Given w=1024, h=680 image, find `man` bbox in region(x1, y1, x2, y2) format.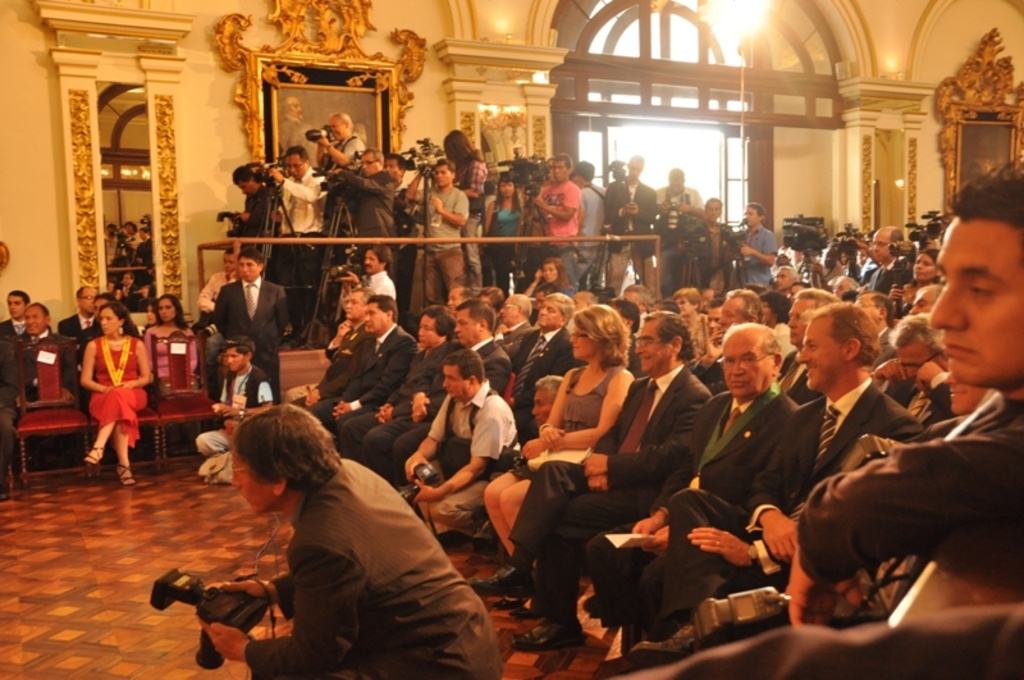
region(269, 151, 339, 246).
